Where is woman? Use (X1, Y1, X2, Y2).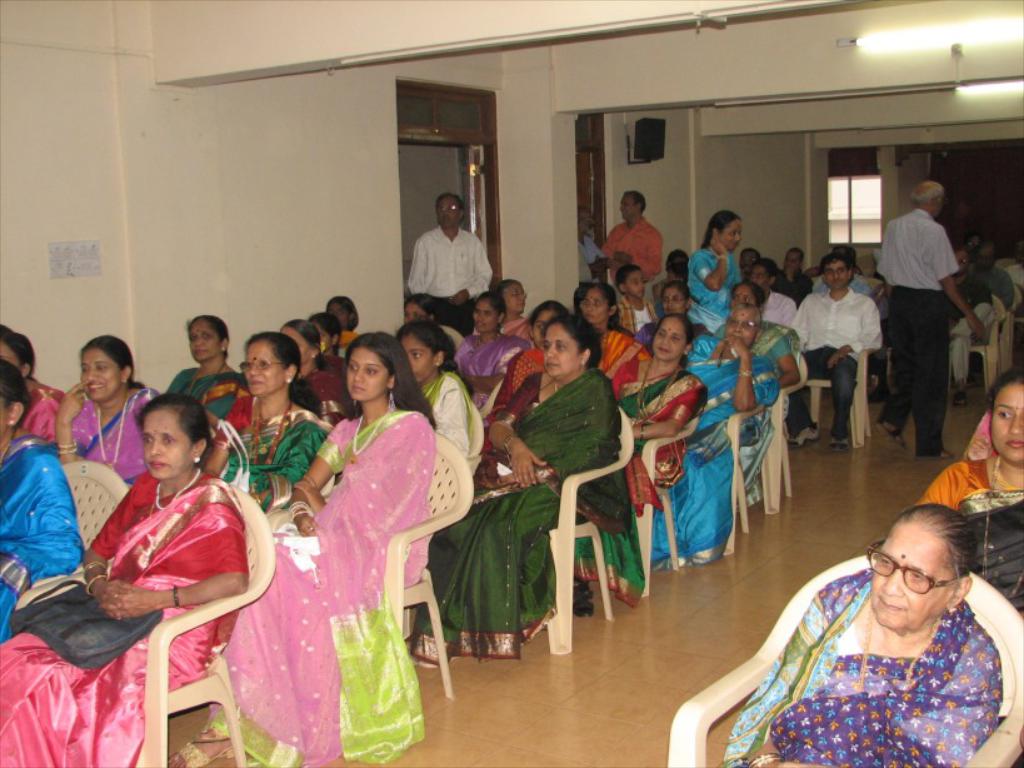
(556, 316, 710, 605).
